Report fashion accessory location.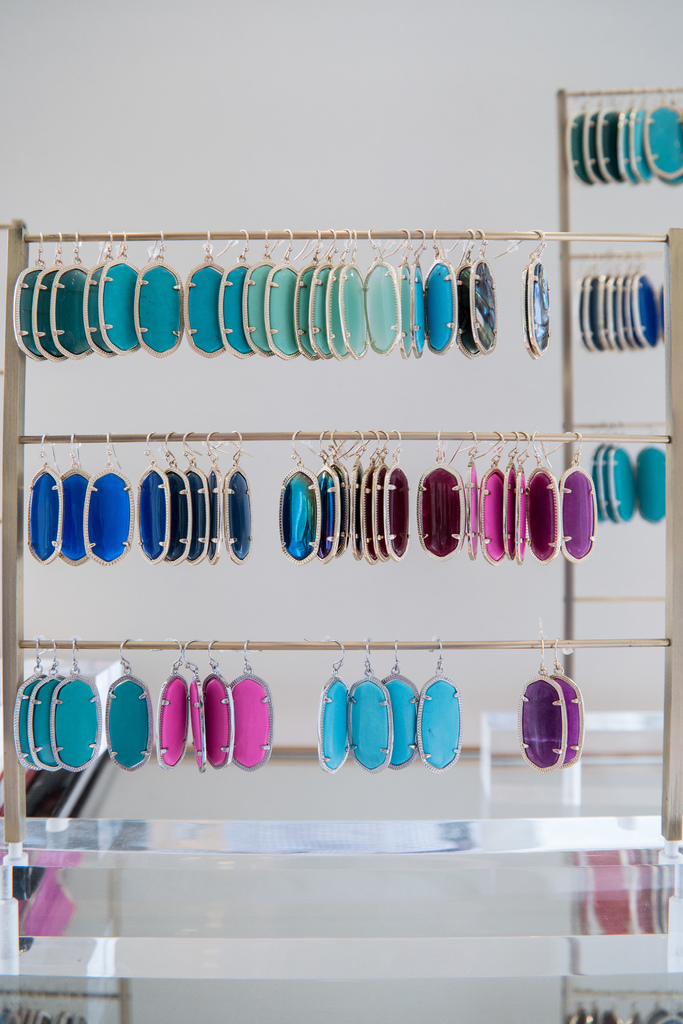
Report: crop(529, 243, 547, 353).
